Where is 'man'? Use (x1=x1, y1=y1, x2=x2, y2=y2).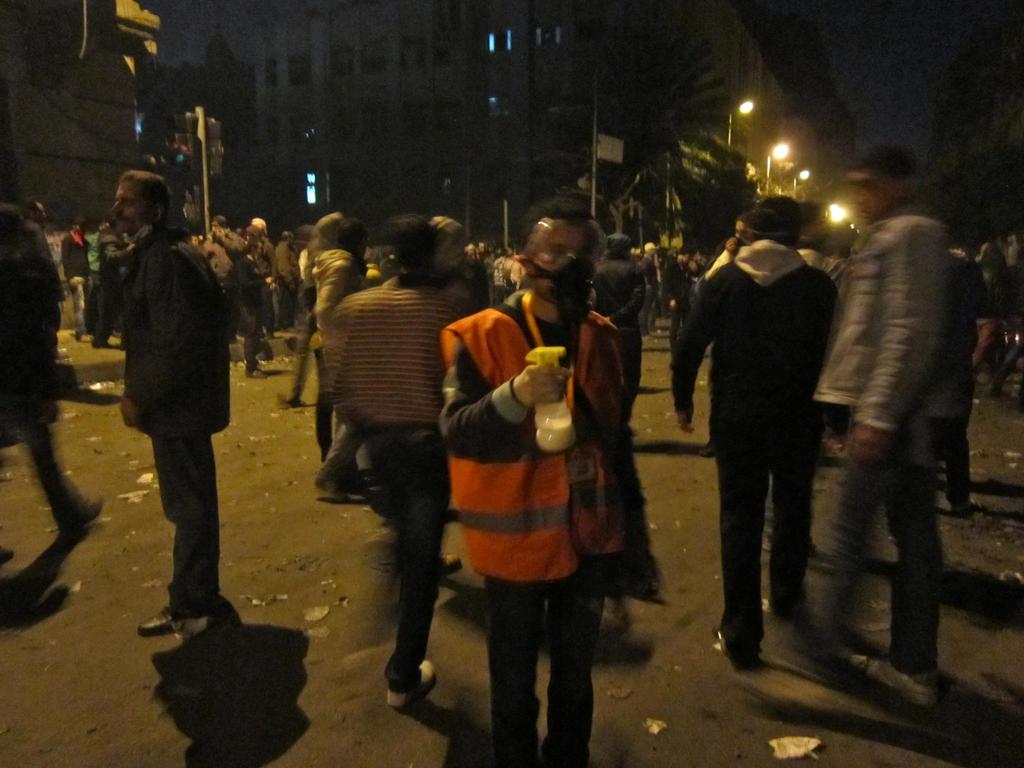
(x1=723, y1=218, x2=755, y2=263).
